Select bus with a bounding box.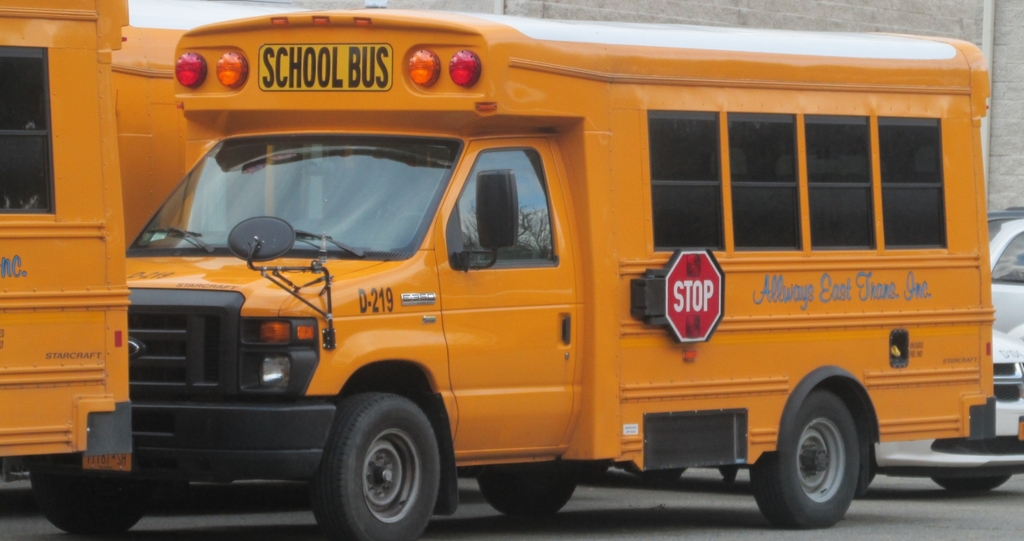
109:23:189:254.
